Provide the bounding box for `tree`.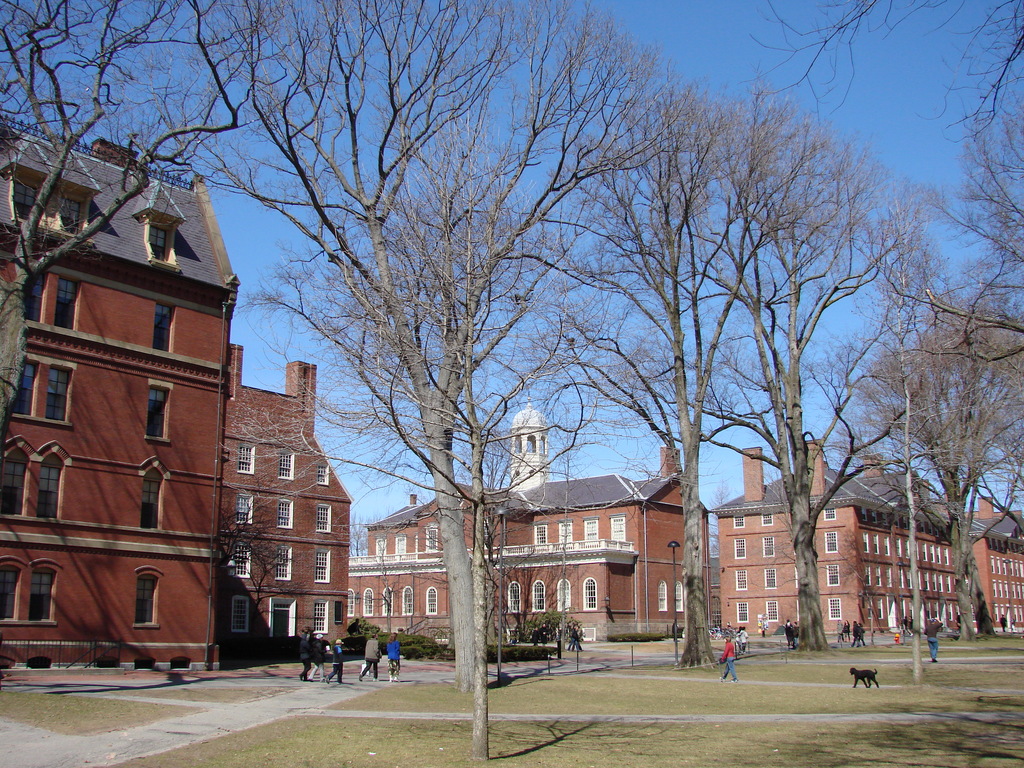
left=509, top=71, right=923, bottom=663.
